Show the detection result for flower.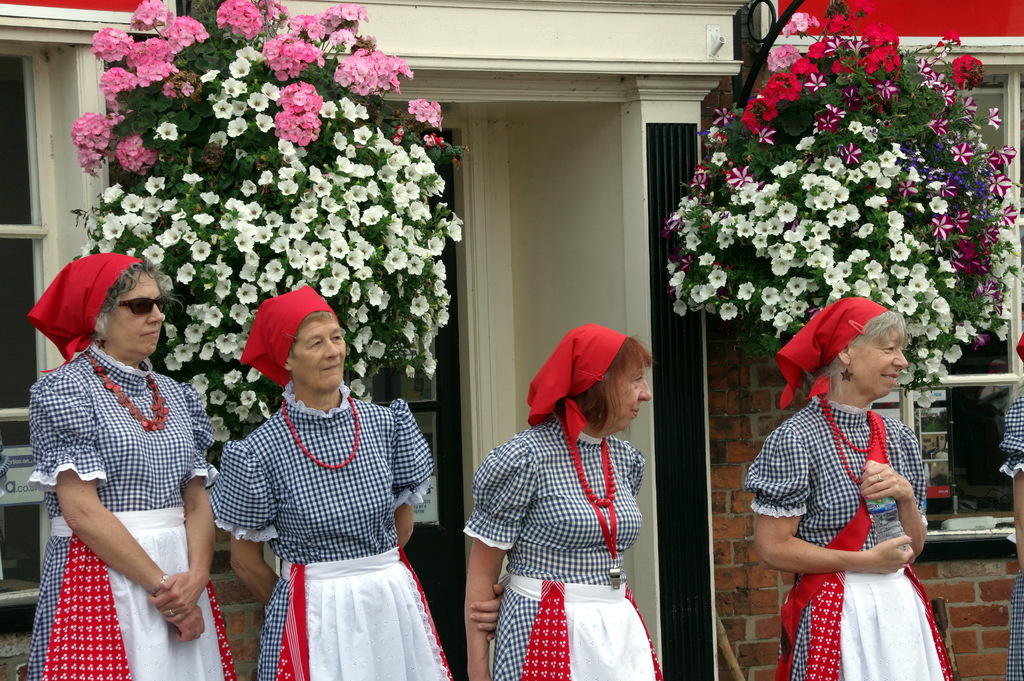
278, 153, 294, 166.
